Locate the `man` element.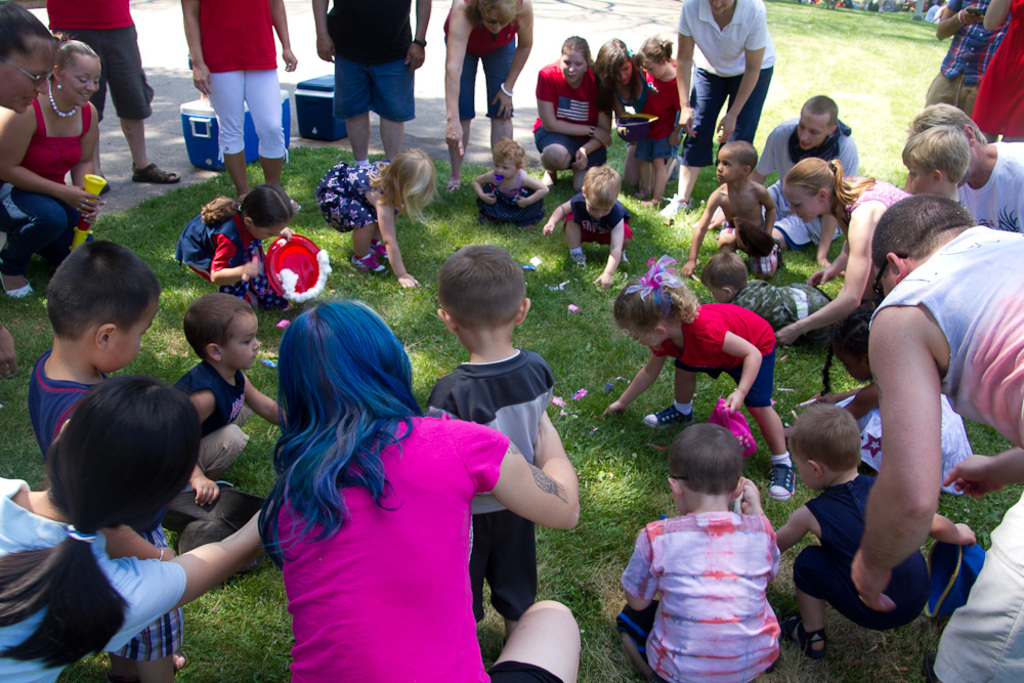
Element bbox: l=910, t=100, r=1023, b=234.
